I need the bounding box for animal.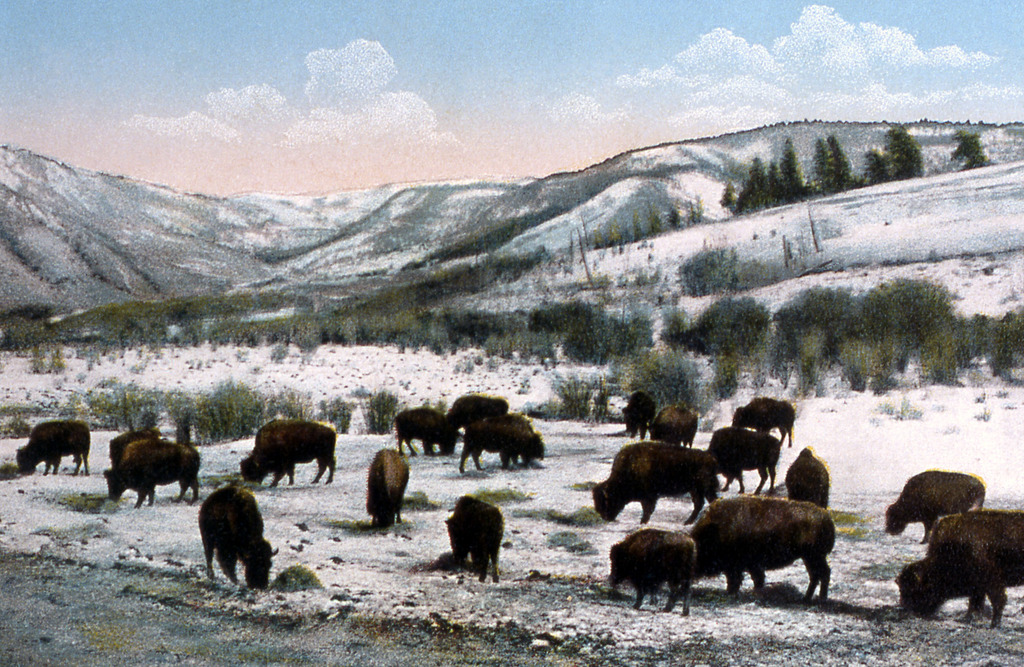
Here it is: BBox(239, 414, 340, 485).
